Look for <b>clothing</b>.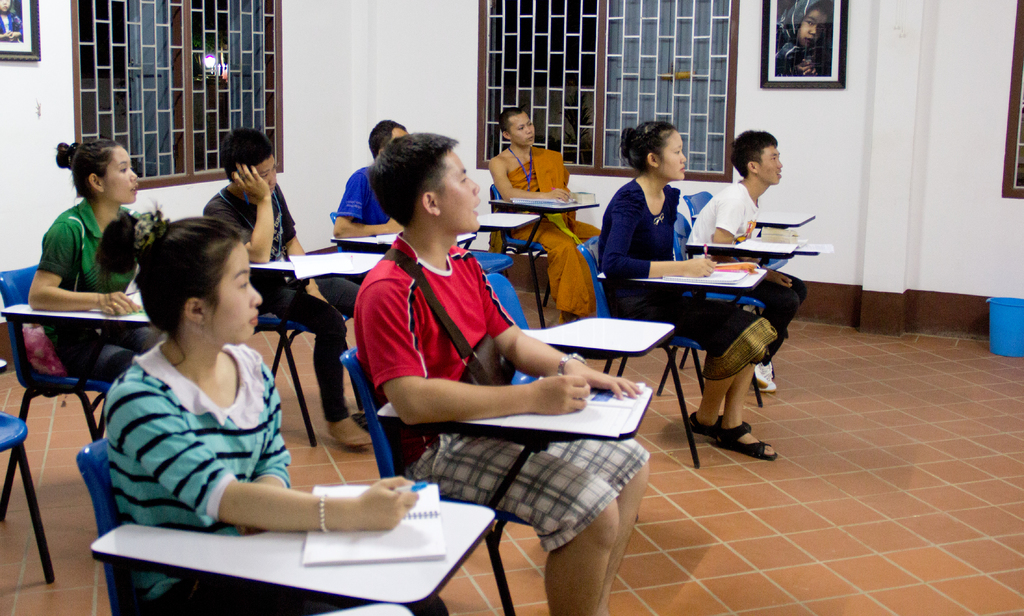
Found: crop(102, 346, 443, 615).
